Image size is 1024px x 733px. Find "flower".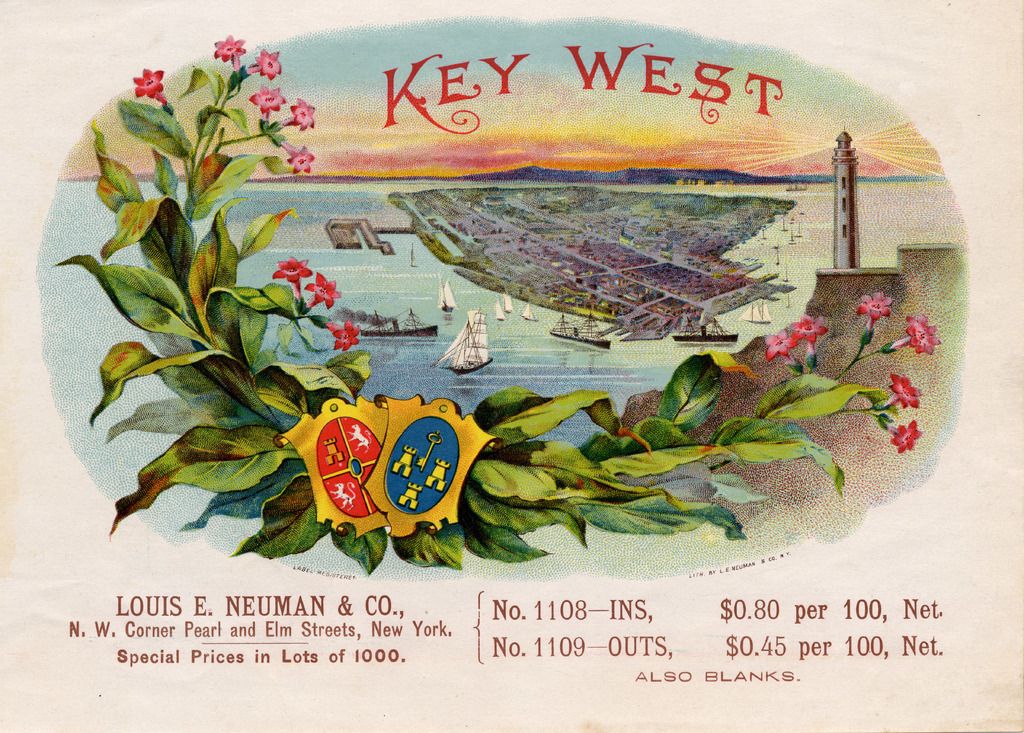
pyautogui.locateOnScreen(881, 425, 922, 453).
